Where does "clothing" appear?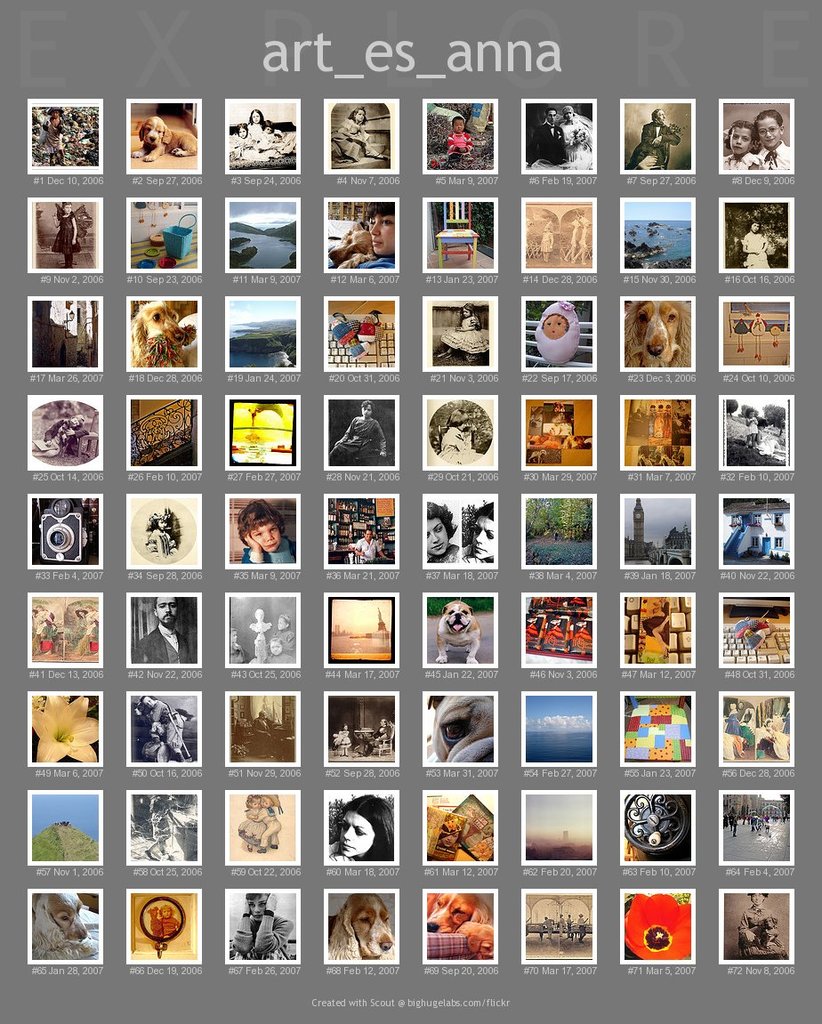
Appears at (x1=559, y1=121, x2=580, y2=158).
